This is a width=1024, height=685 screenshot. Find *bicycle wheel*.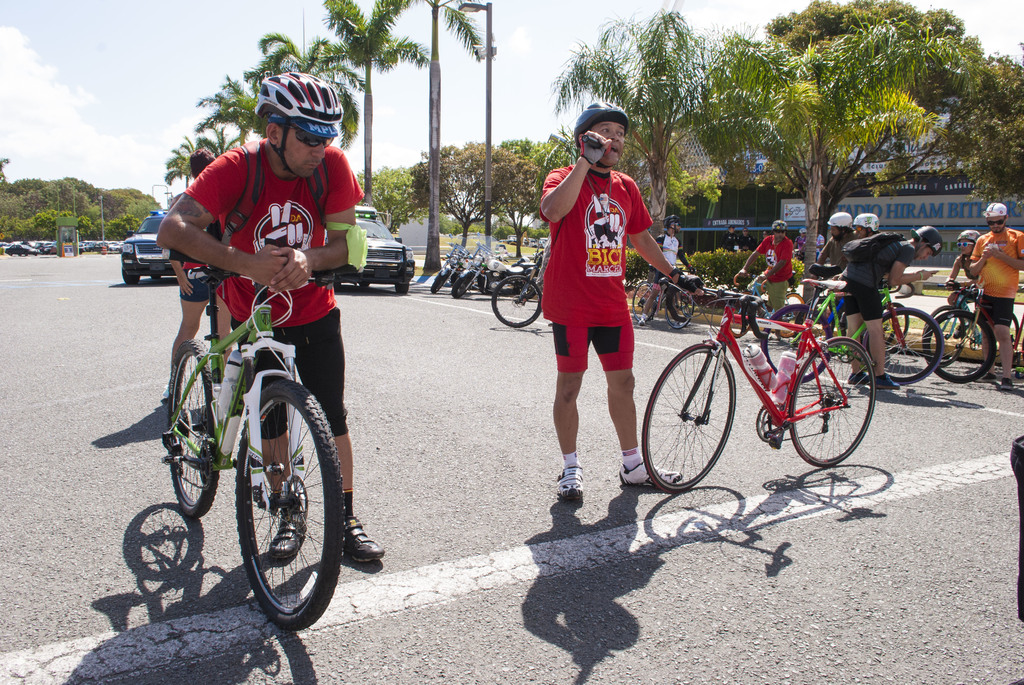
Bounding box: 633, 280, 658, 322.
